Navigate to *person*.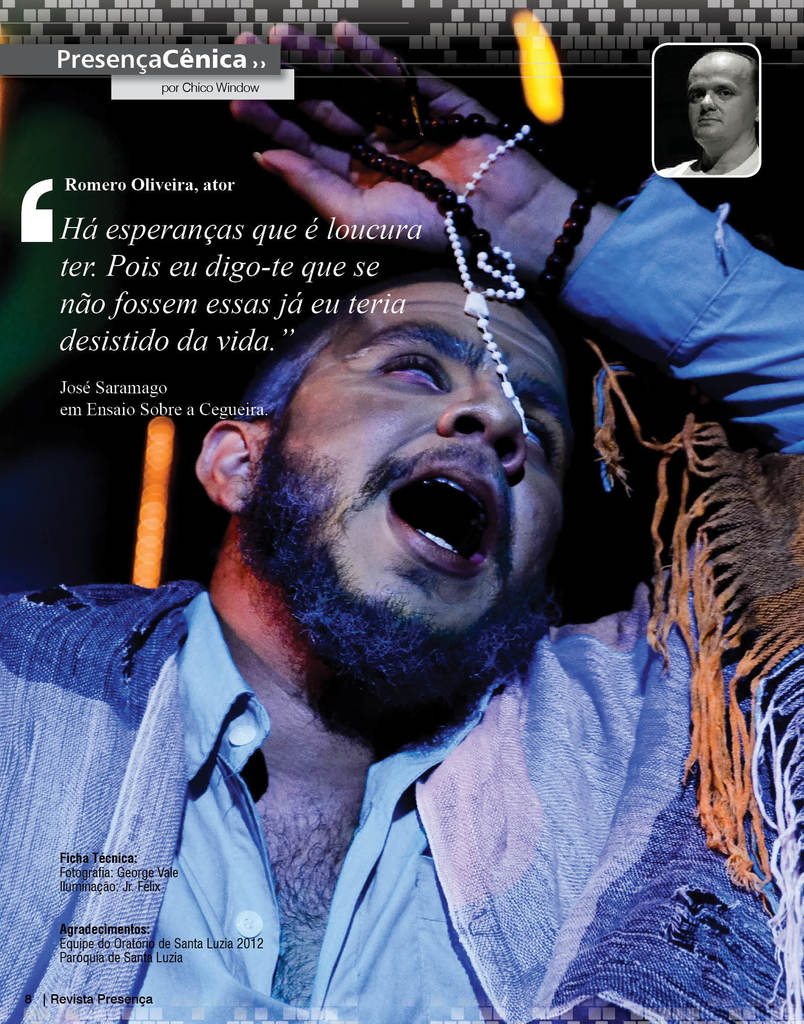
Navigation target: rect(648, 45, 759, 180).
